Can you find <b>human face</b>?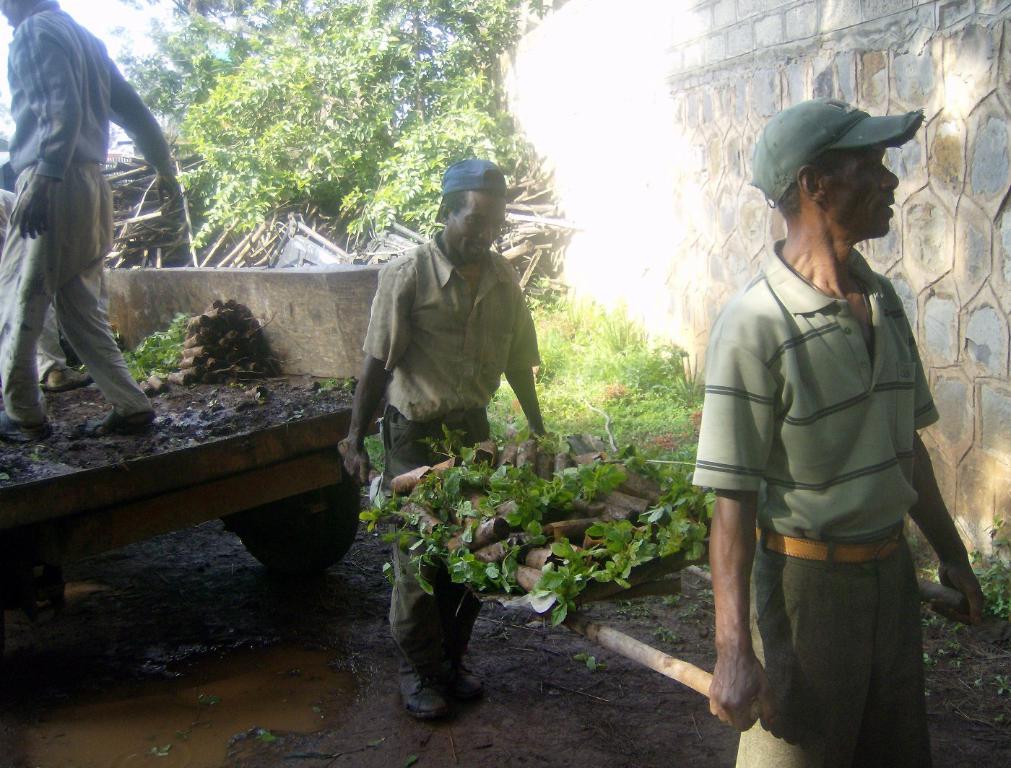
Yes, bounding box: (0, 0, 9, 19).
